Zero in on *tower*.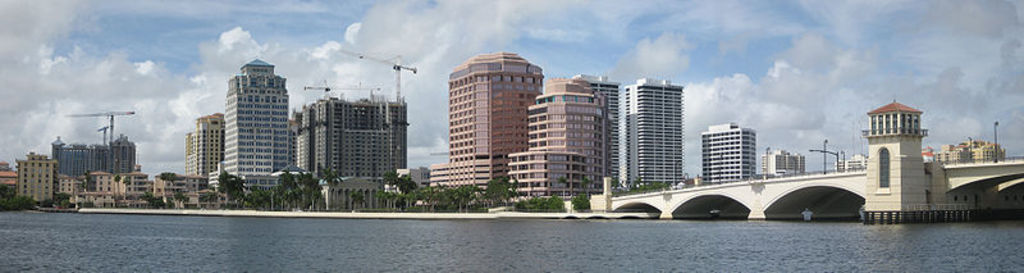
Zeroed in: 863, 91, 933, 218.
